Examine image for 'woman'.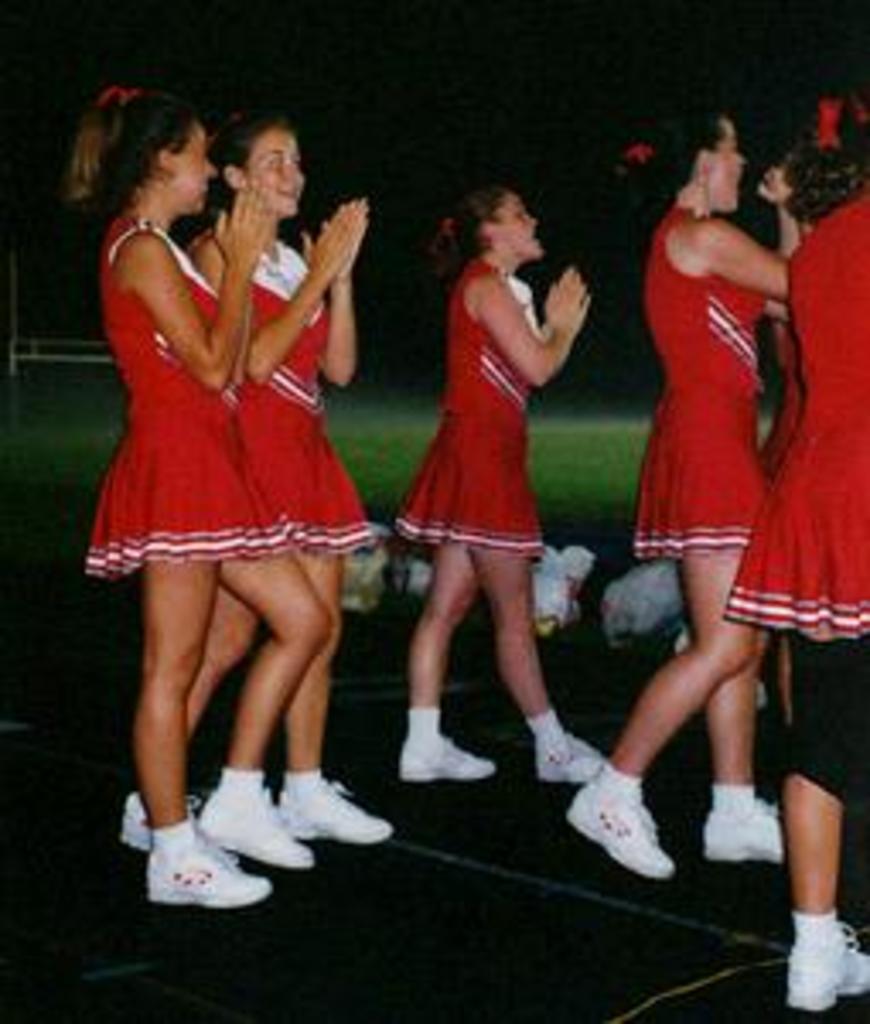
Examination result: BBox(600, 123, 785, 874).
